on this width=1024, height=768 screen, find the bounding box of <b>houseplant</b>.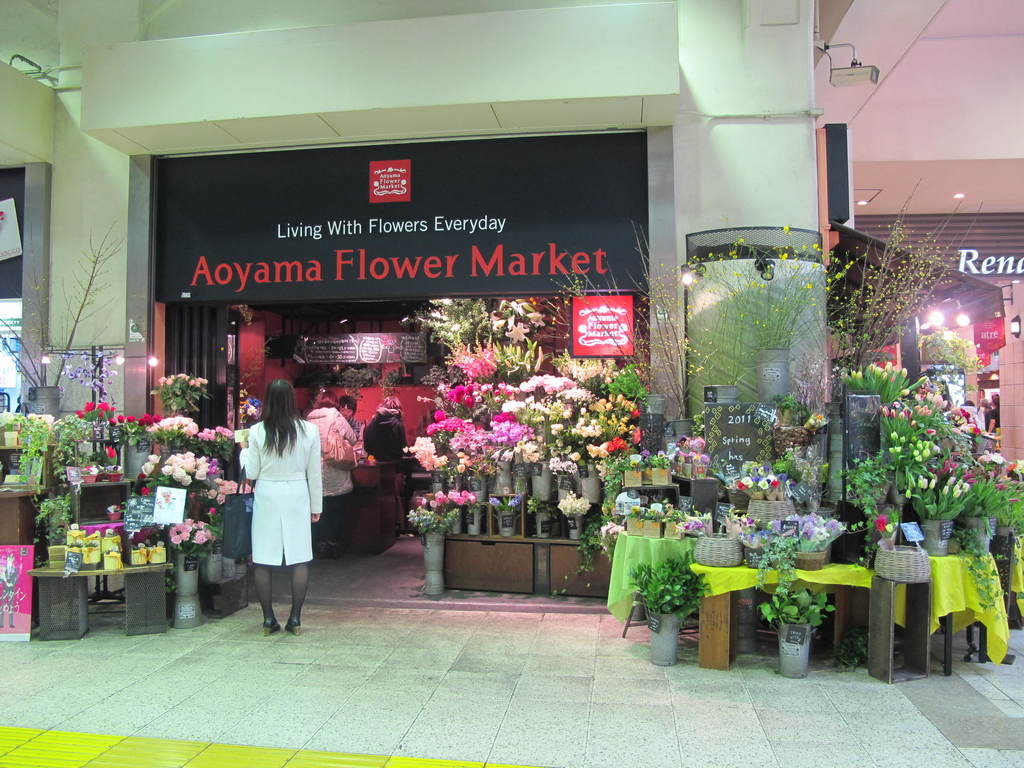
Bounding box: x1=118, y1=415, x2=155, y2=481.
